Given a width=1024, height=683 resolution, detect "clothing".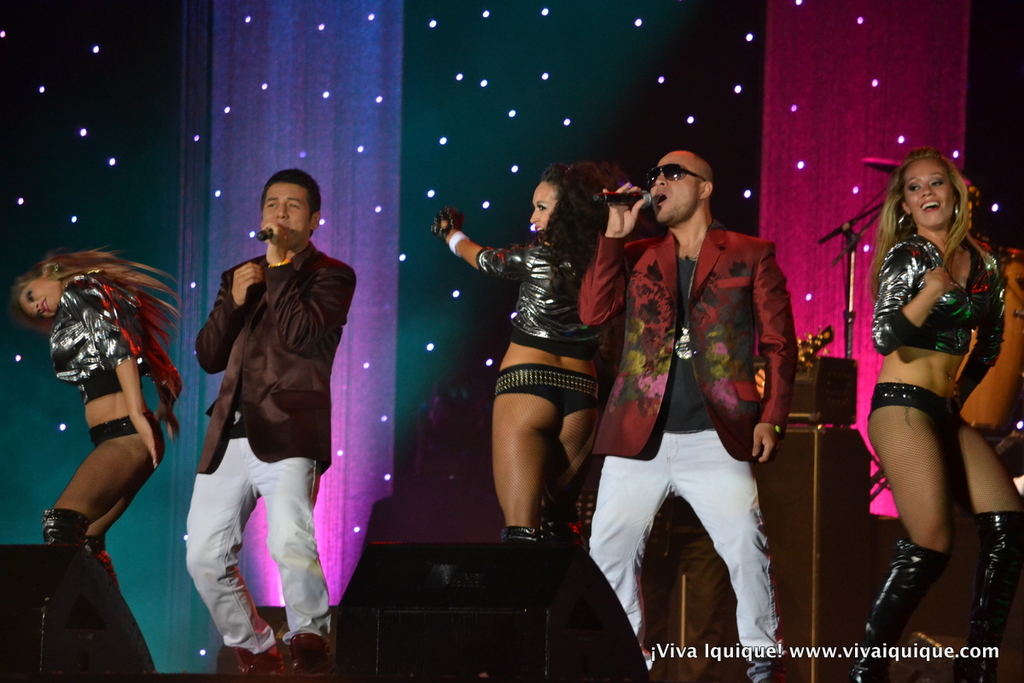
bbox(866, 225, 1005, 435).
